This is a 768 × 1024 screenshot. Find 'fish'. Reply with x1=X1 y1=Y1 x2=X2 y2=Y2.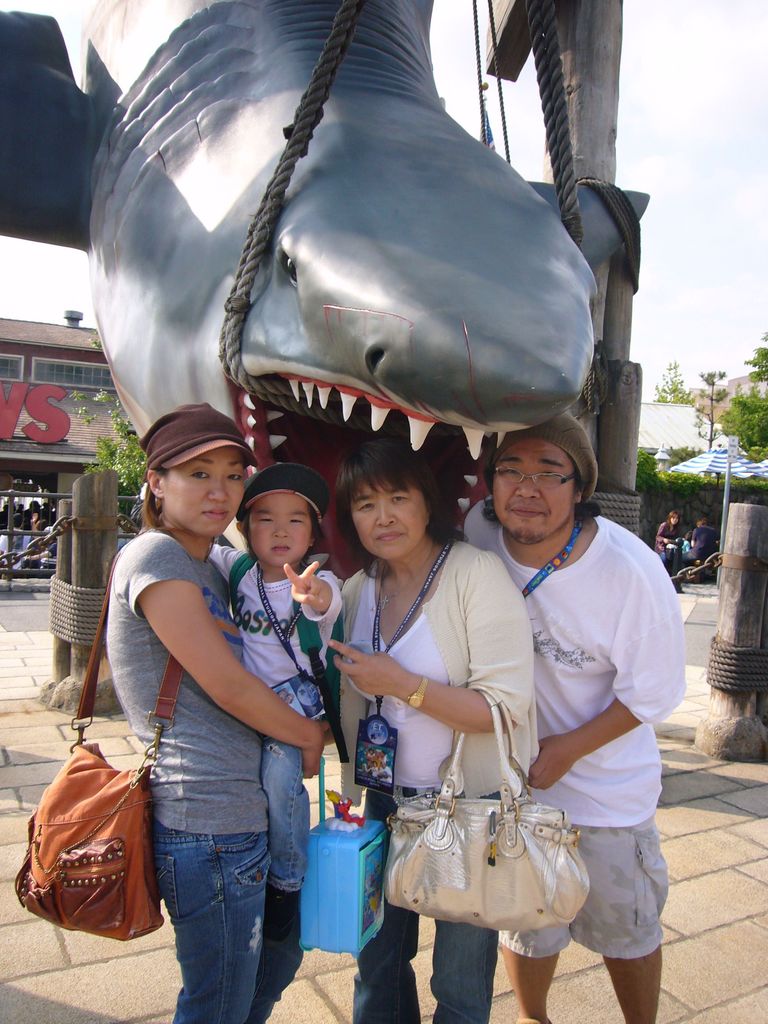
x1=0 y1=0 x2=650 y2=579.
